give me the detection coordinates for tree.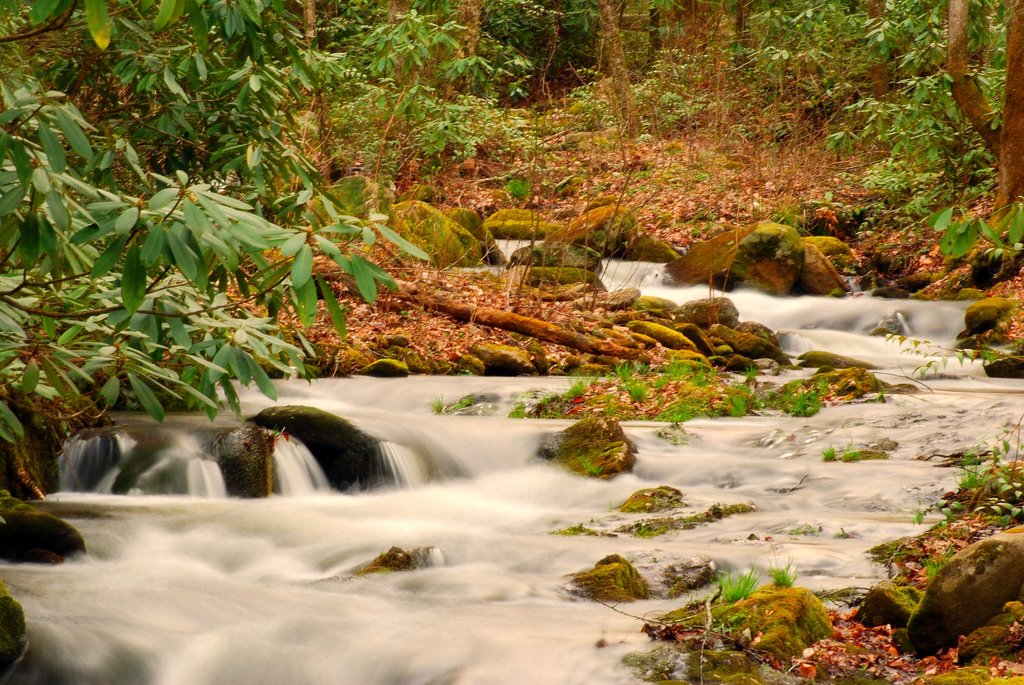
BBox(0, 0, 376, 419).
